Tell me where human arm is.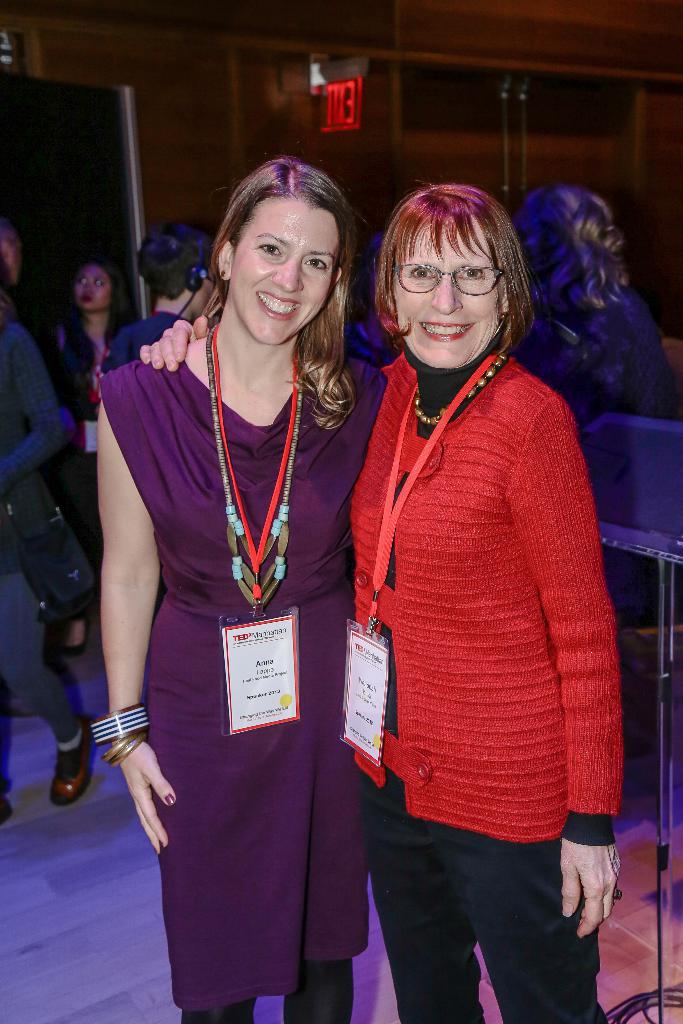
human arm is at BBox(630, 324, 660, 389).
